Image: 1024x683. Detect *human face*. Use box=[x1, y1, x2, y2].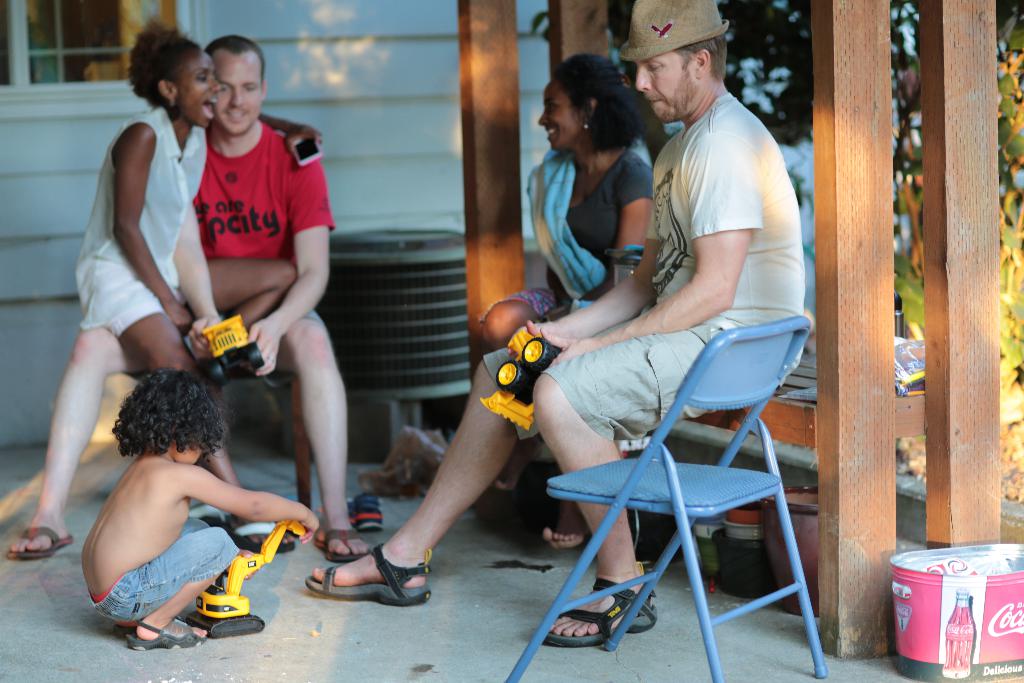
box=[636, 50, 699, 120].
